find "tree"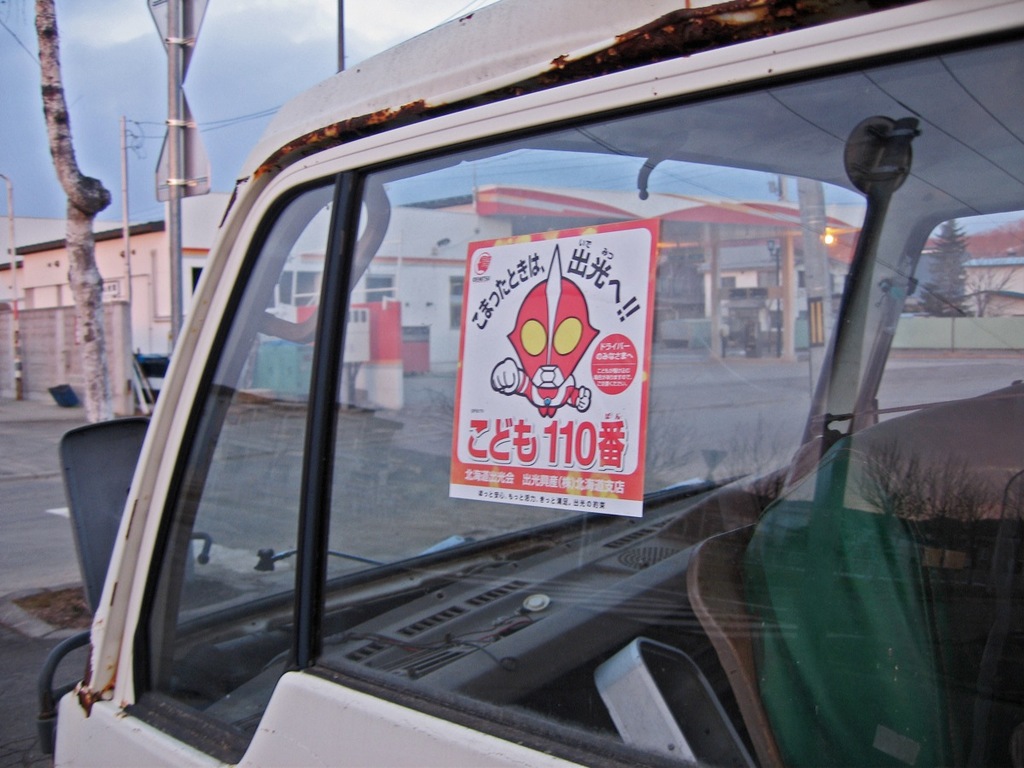
27,0,119,418
